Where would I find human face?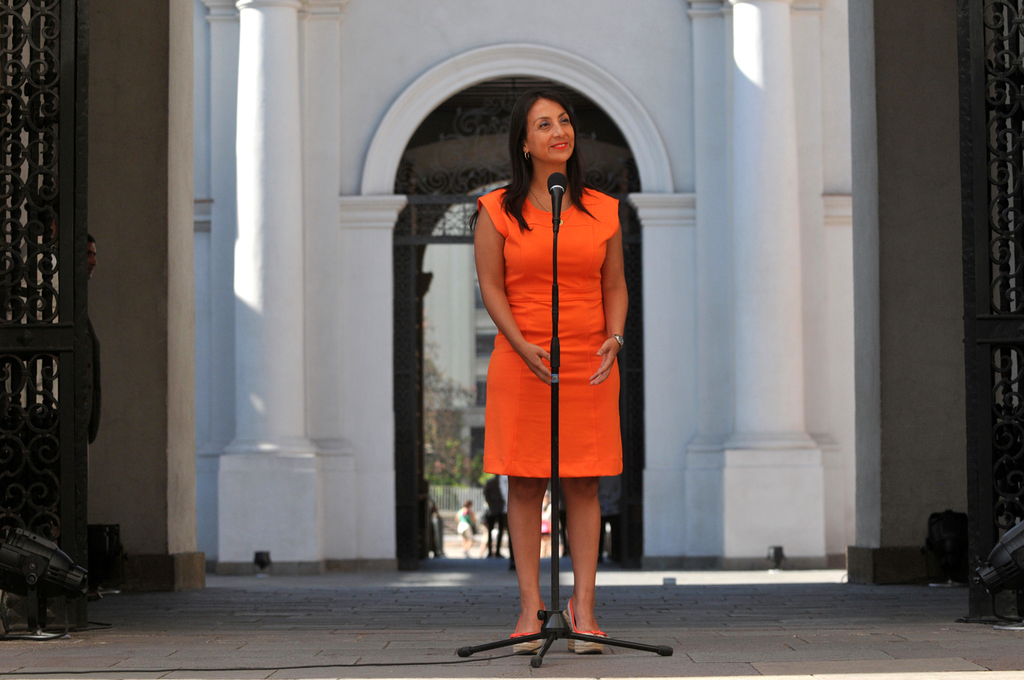
At <region>522, 100, 576, 162</region>.
